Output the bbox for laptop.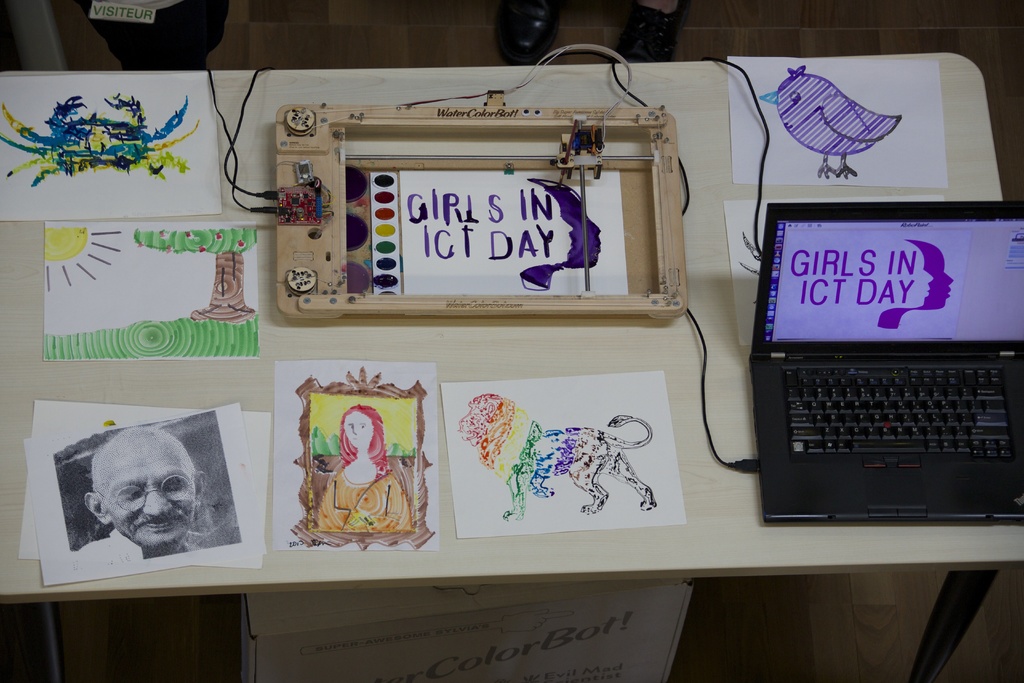
(x1=740, y1=196, x2=1023, y2=542).
